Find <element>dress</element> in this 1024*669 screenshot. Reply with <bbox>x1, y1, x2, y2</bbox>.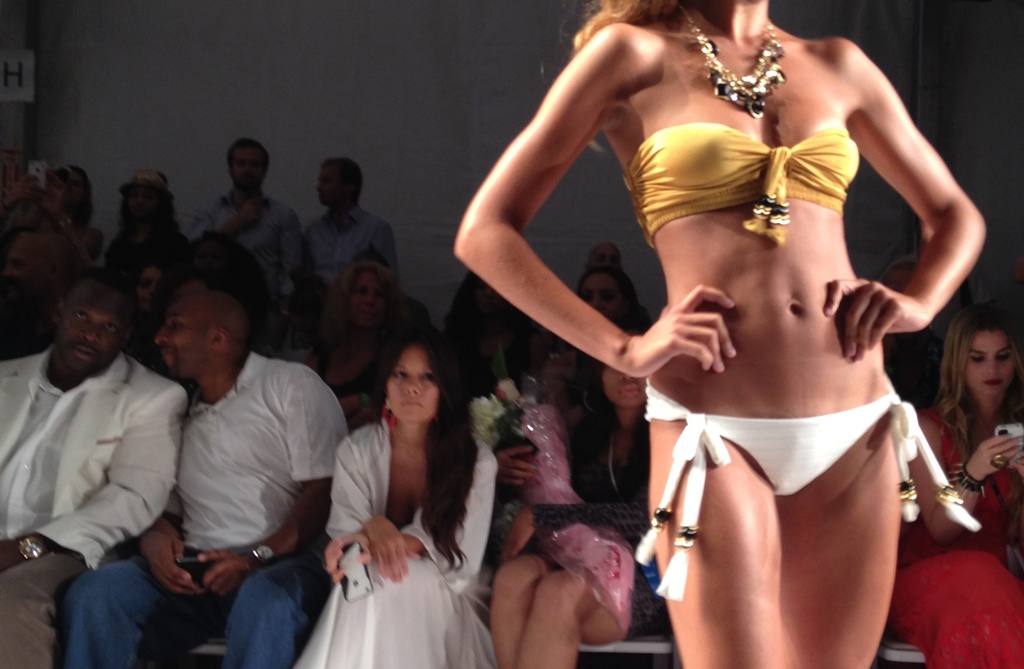
<bbox>324, 428, 479, 667</bbox>.
